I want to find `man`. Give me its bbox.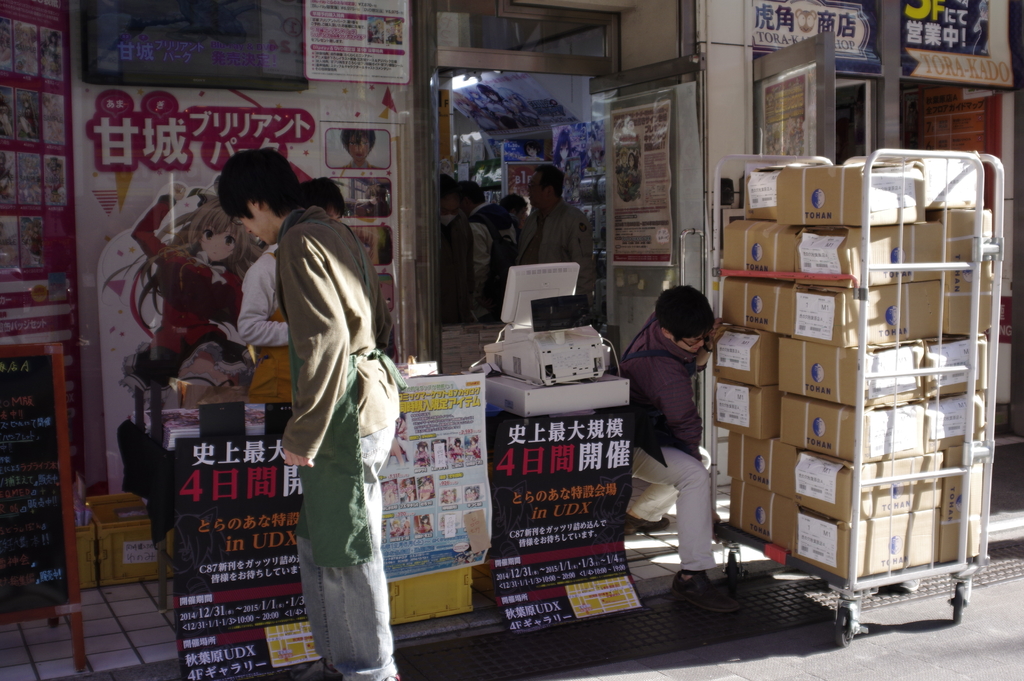
box=[515, 164, 593, 323].
